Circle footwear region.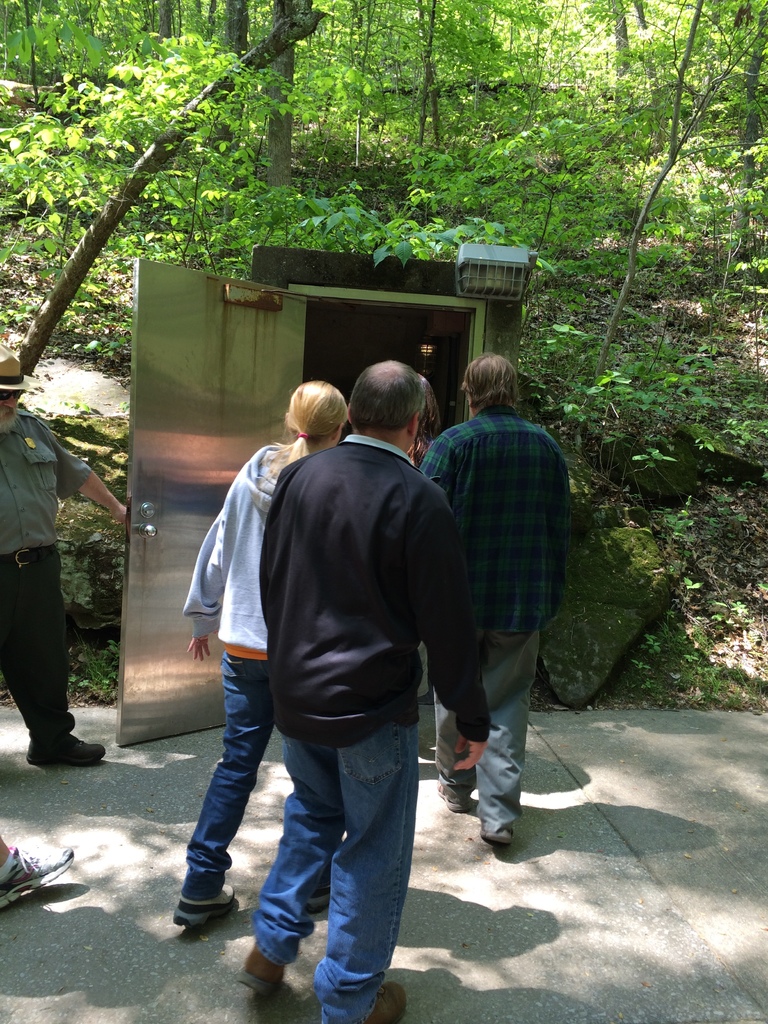
Region: BBox(232, 945, 279, 1005).
